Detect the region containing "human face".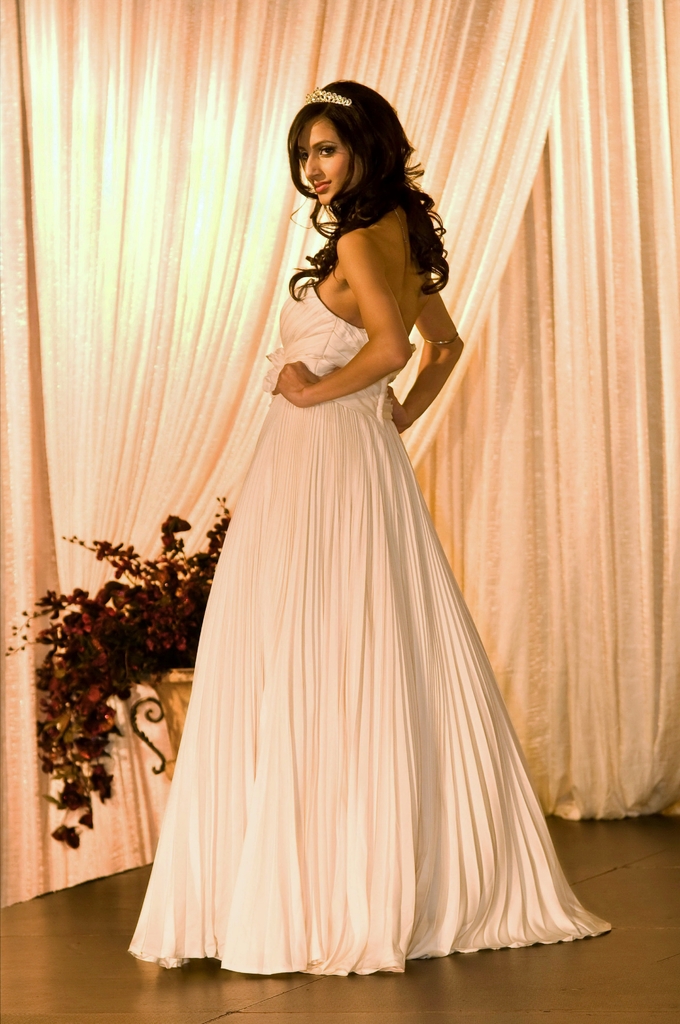
(300, 116, 356, 202).
